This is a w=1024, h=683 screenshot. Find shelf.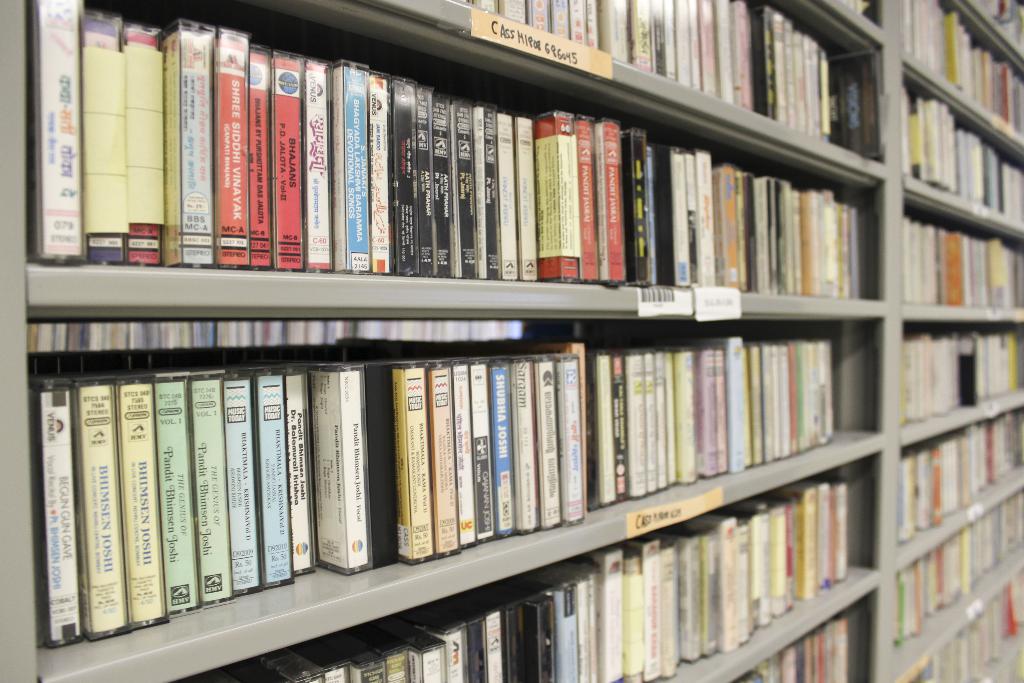
Bounding box: Rect(831, 0, 890, 20).
